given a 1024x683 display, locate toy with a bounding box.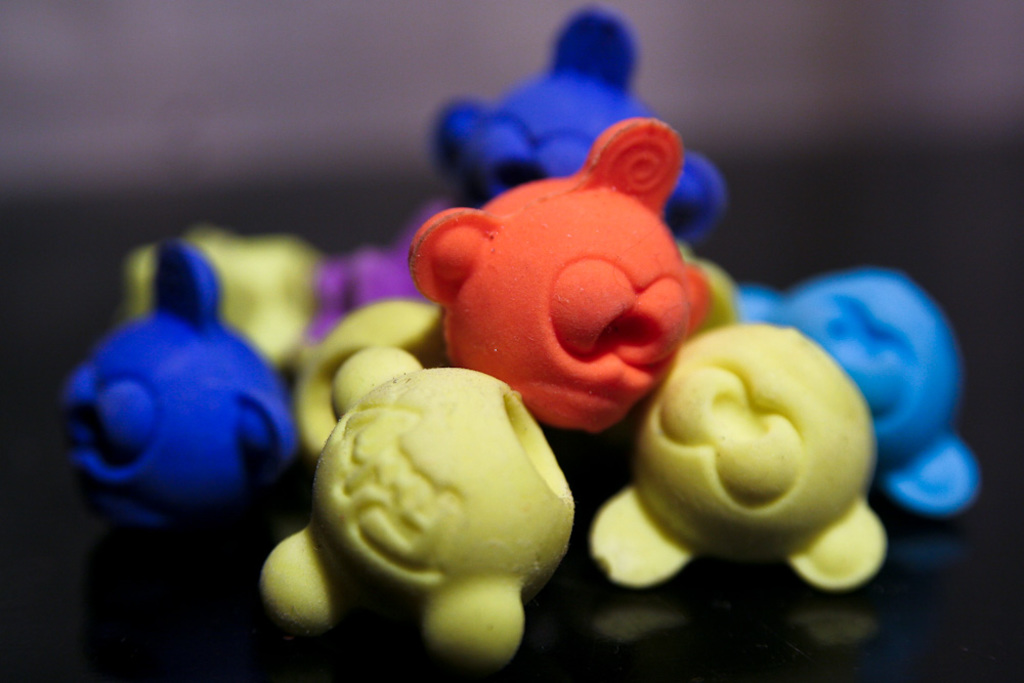
Located: {"x1": 731, "y1": 269, "x2": 976, "y2": 518}.
